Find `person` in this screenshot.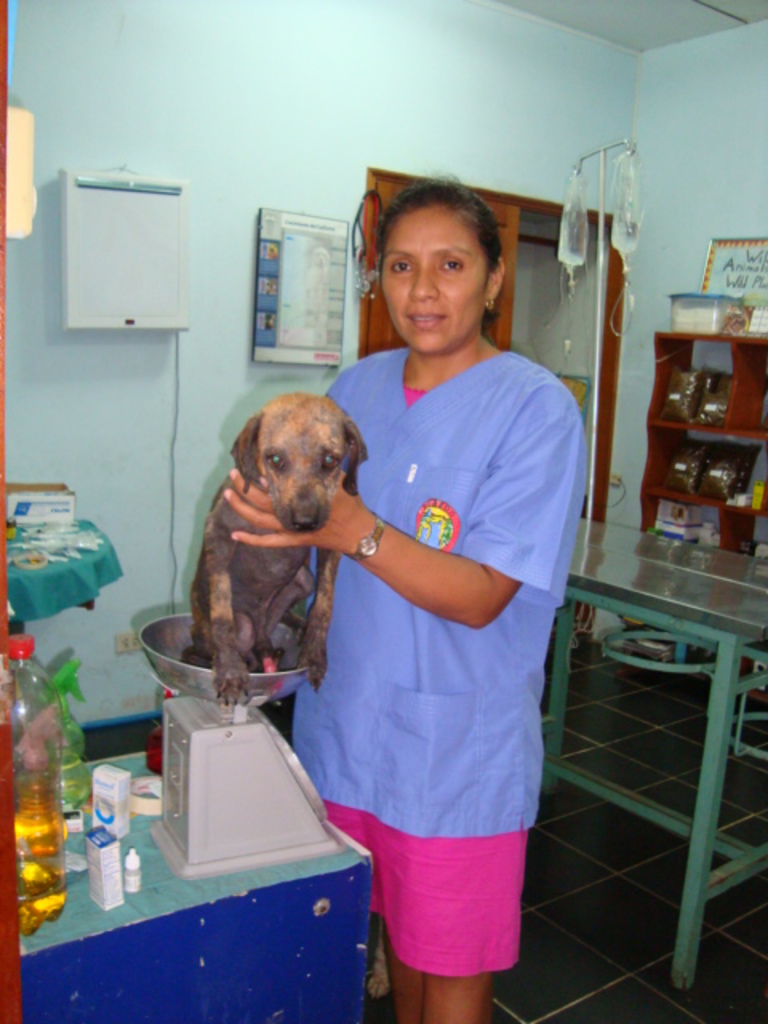
The bounding box for `person` is rect(222, 178, 587, 1022).
